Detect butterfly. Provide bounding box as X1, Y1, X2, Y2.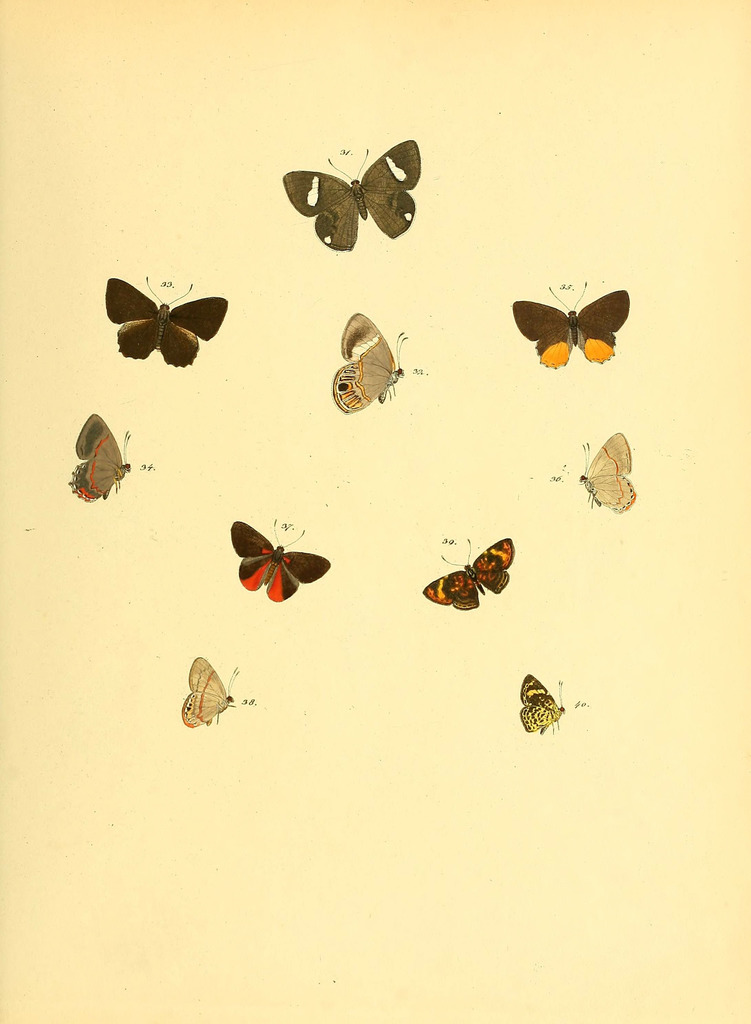
226, 519, 332, 603.
